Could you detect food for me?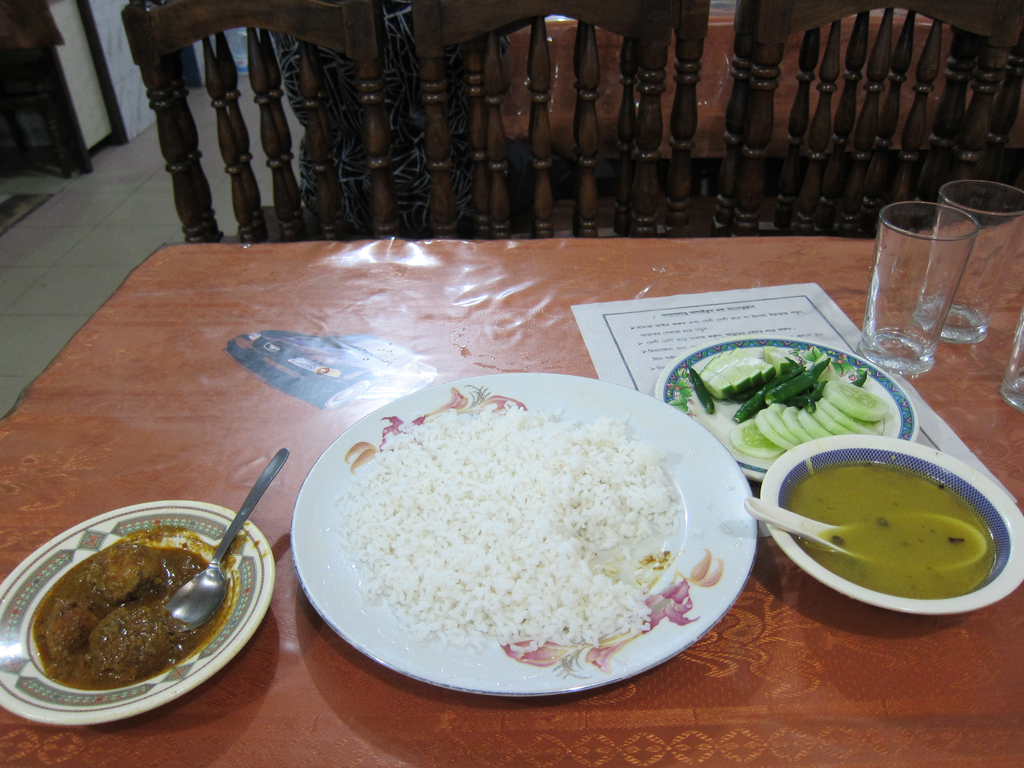
Detection result: left=783, top=446, right=1016, bottom=605.
